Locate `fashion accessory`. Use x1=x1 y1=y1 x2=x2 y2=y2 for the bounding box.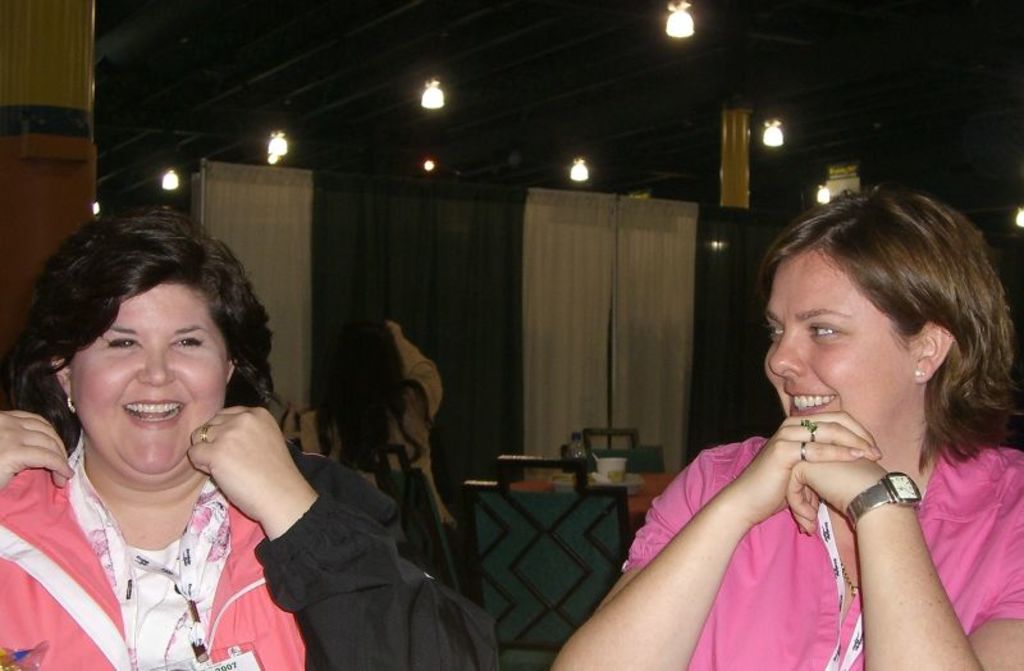
x1=197 y1=424 x2=214 y2=443.
